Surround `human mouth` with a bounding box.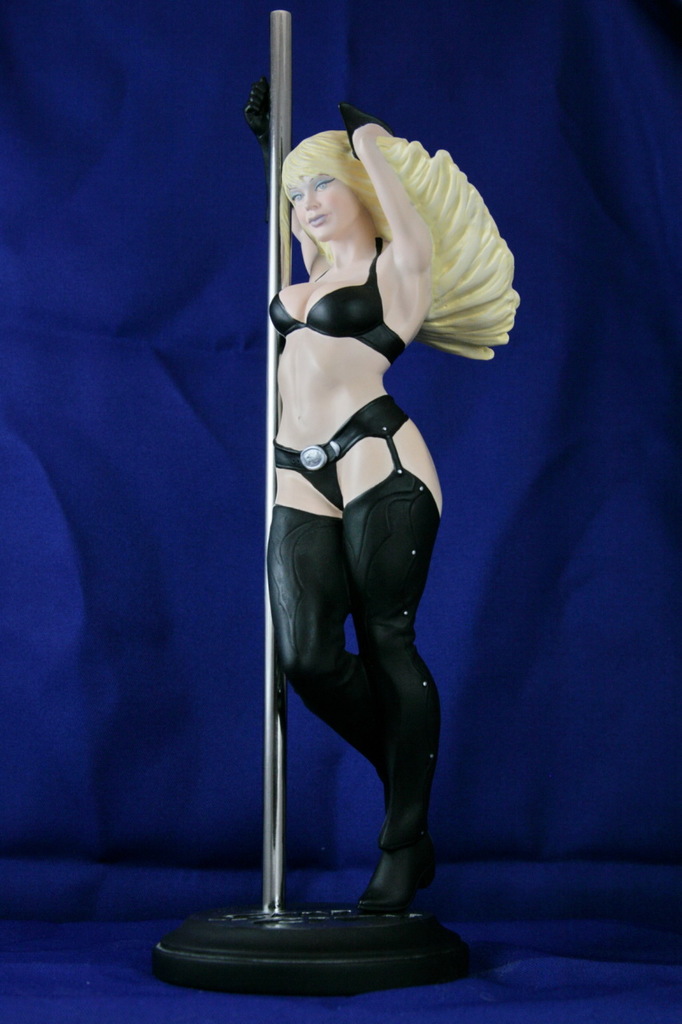
{"left": 312, "top": 219, "right": 325, "bottom": 228}.
